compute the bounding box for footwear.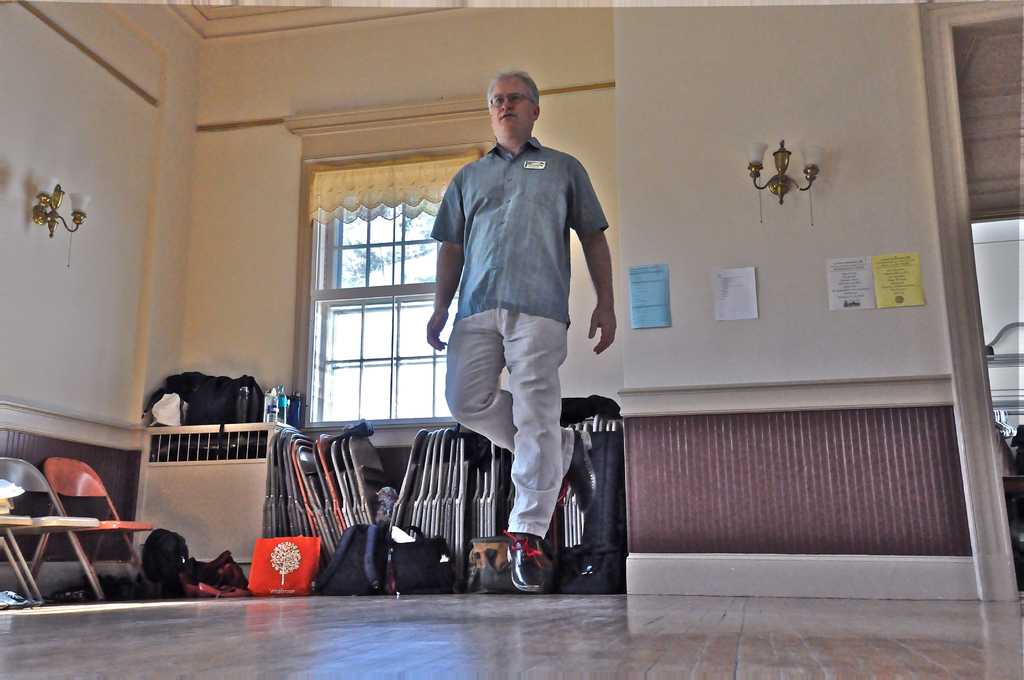
l=505, t=531, r=547, b=590.
